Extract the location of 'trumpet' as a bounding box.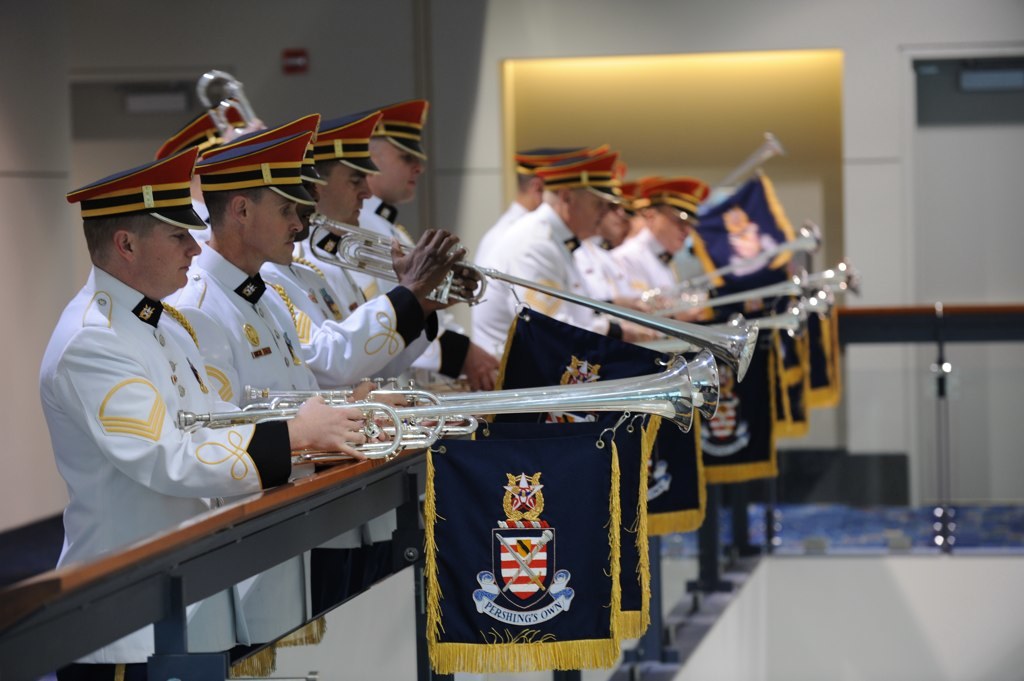
region(296, 210, 759, 377).
